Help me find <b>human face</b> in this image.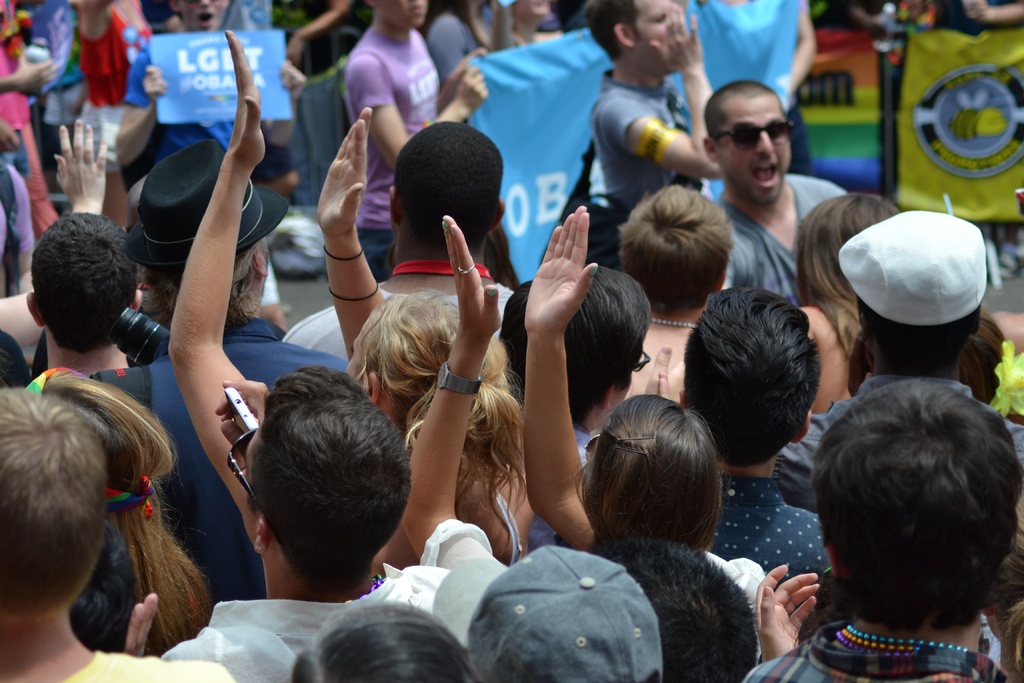
Found it: {"x1": 717, "y1": 99, "x2": 789, "y2": 197}.
